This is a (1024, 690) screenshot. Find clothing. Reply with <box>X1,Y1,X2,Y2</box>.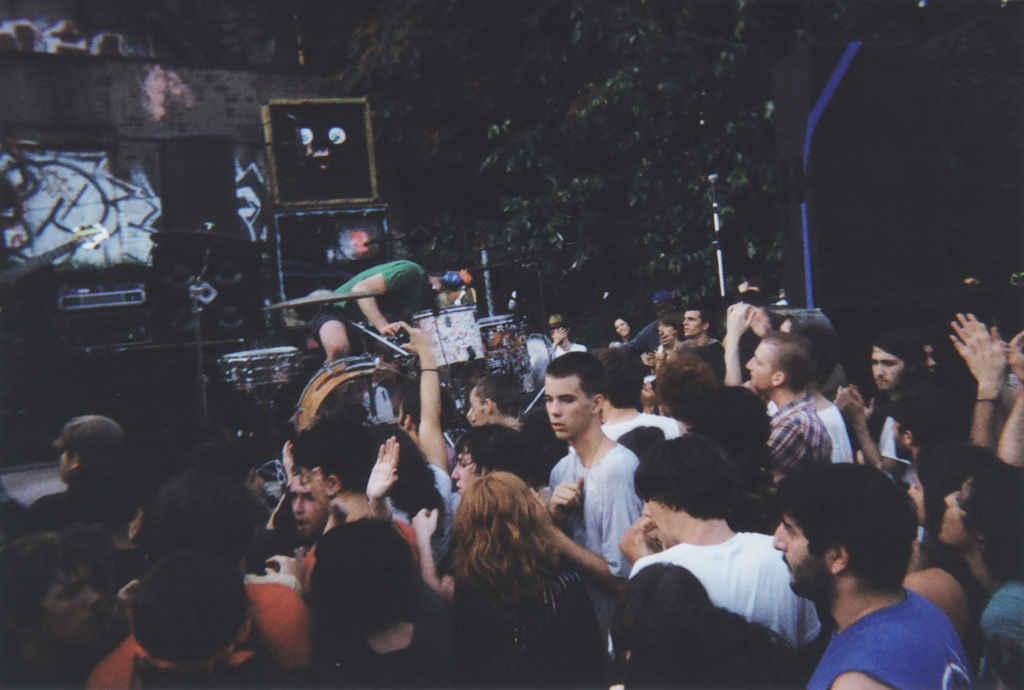
<box>579,410,686,435</box>.
